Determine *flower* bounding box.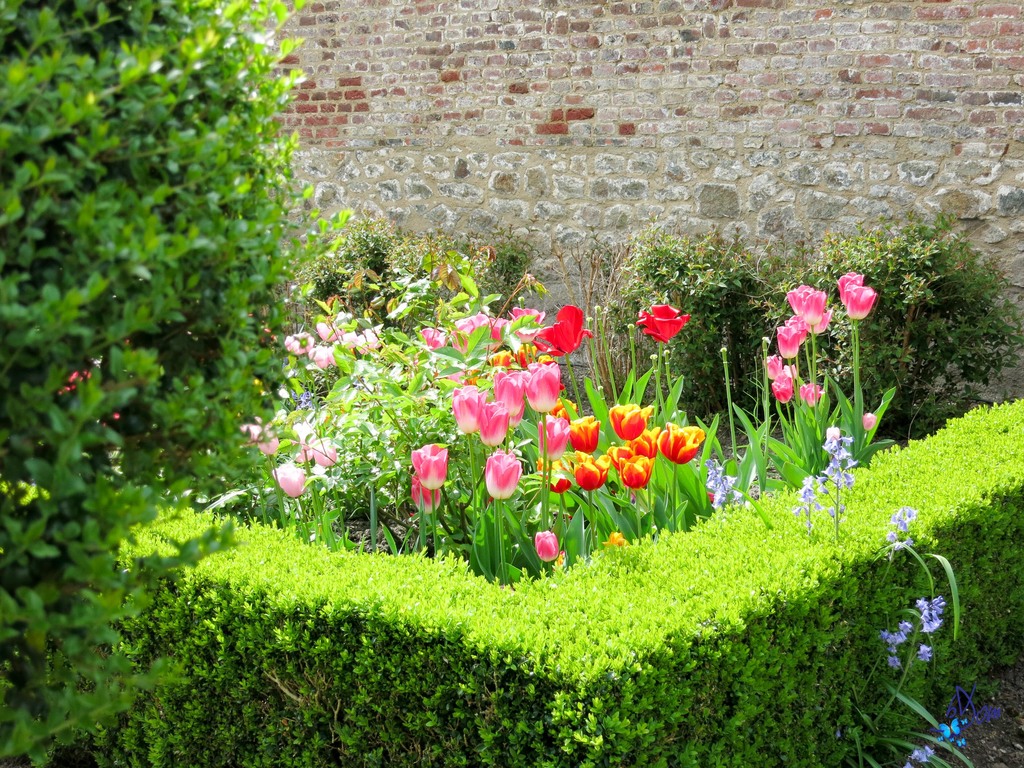
Determined: Rect(420, 324, 451, 351).
